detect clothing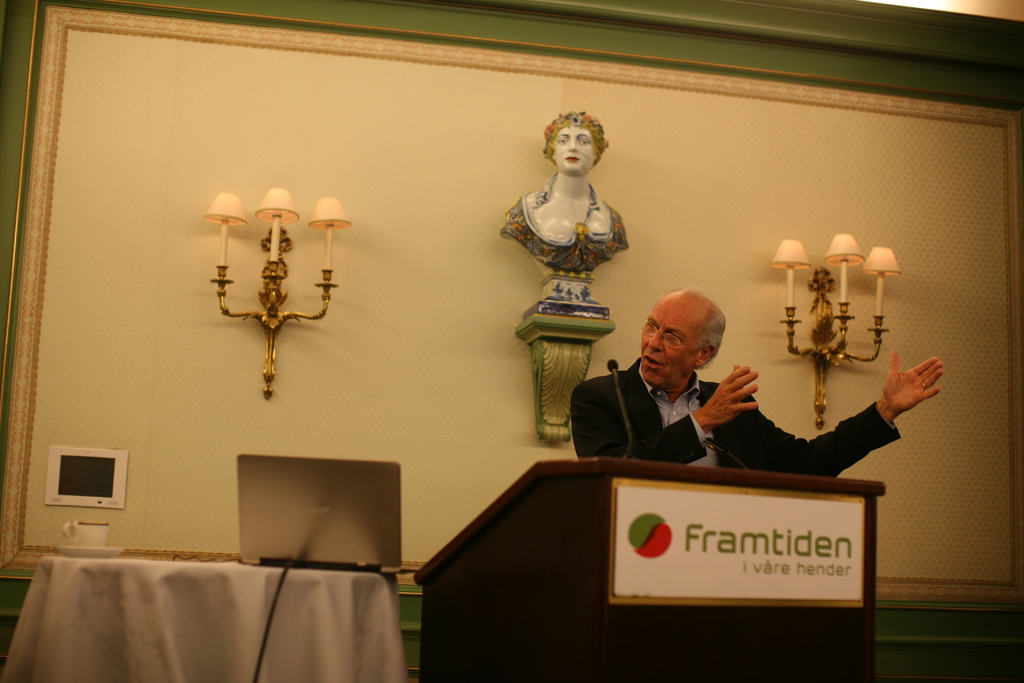
Rect(499, 188, 630, 273)
